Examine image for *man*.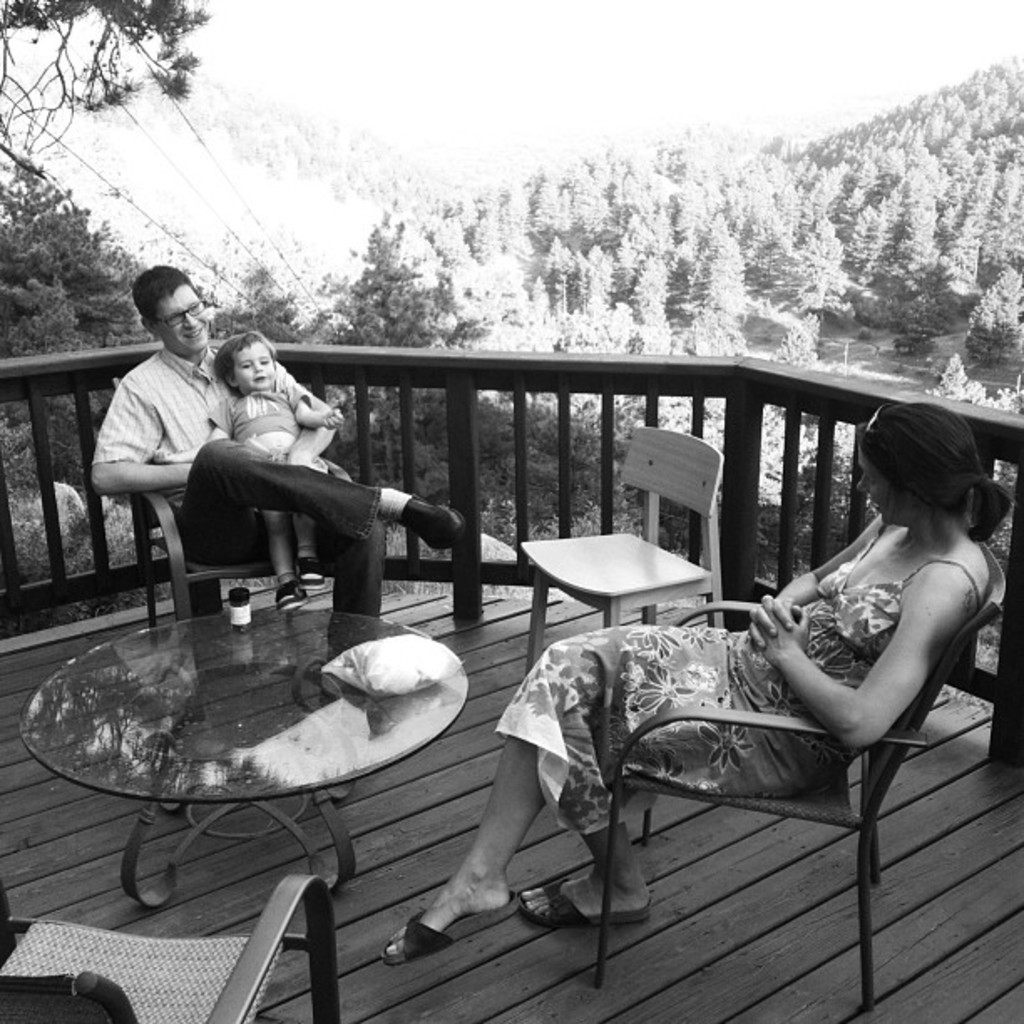
Examination result: locate(80, 269, 472, 719).
